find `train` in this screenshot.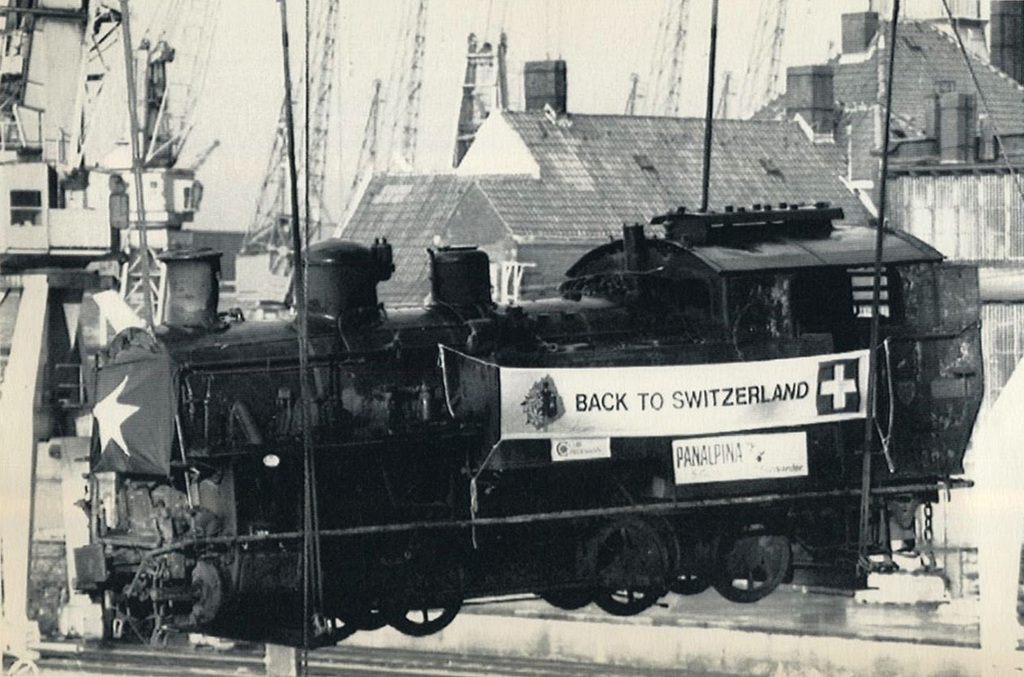
The bounding box for `train` is [67, 199, 979, 654].
